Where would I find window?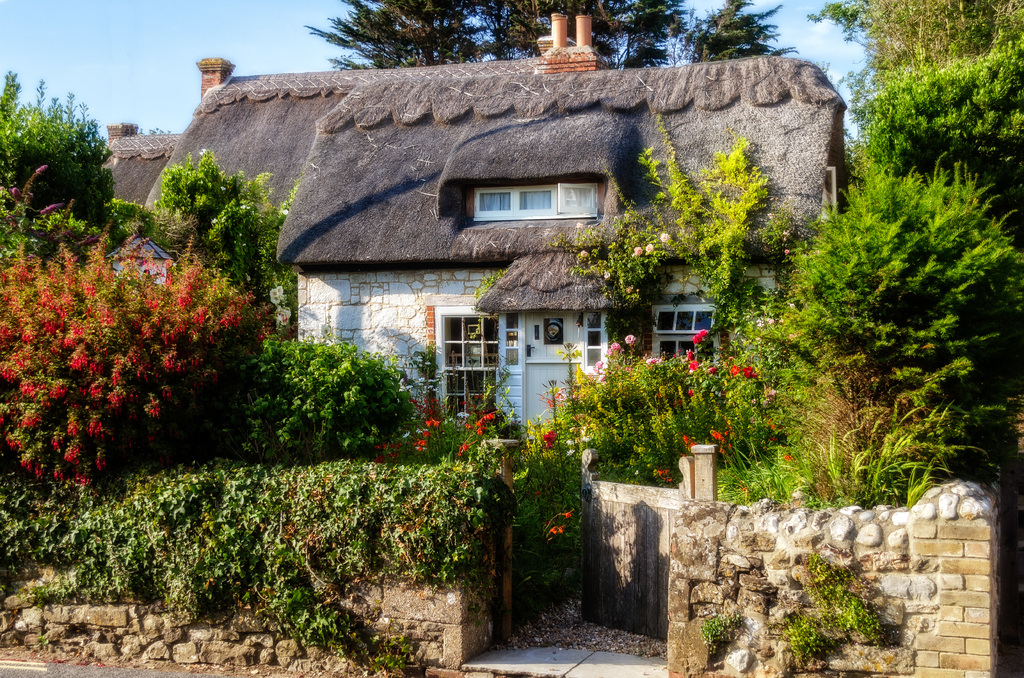
At (648,304,711,362).
